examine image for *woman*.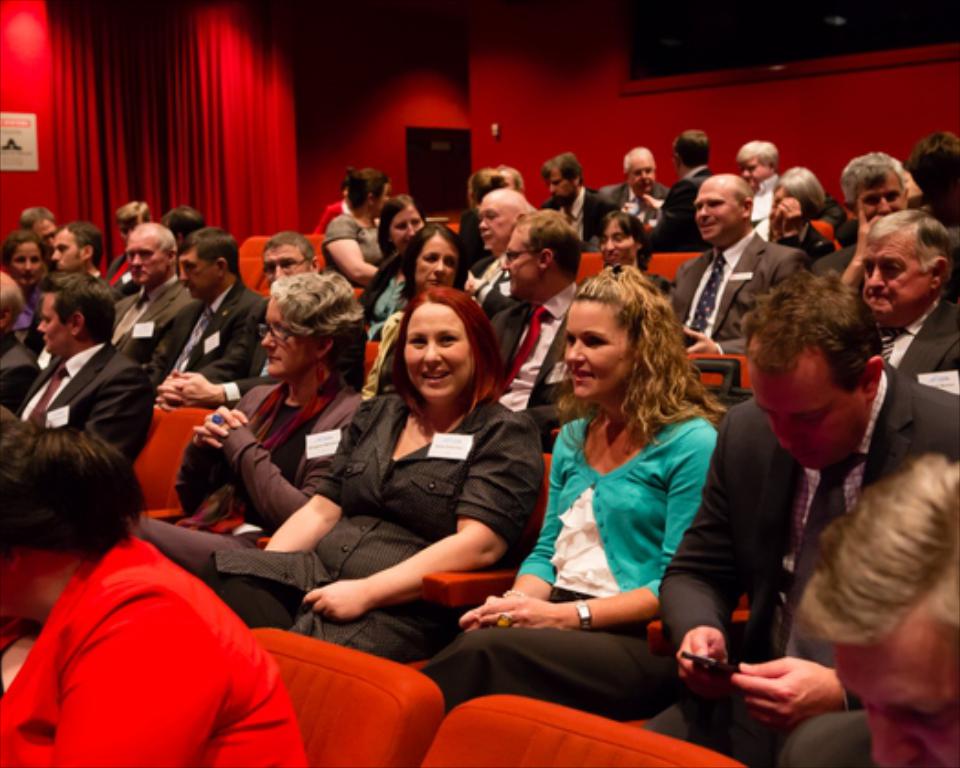
Examination result: region(380, 219, 466, 318).
